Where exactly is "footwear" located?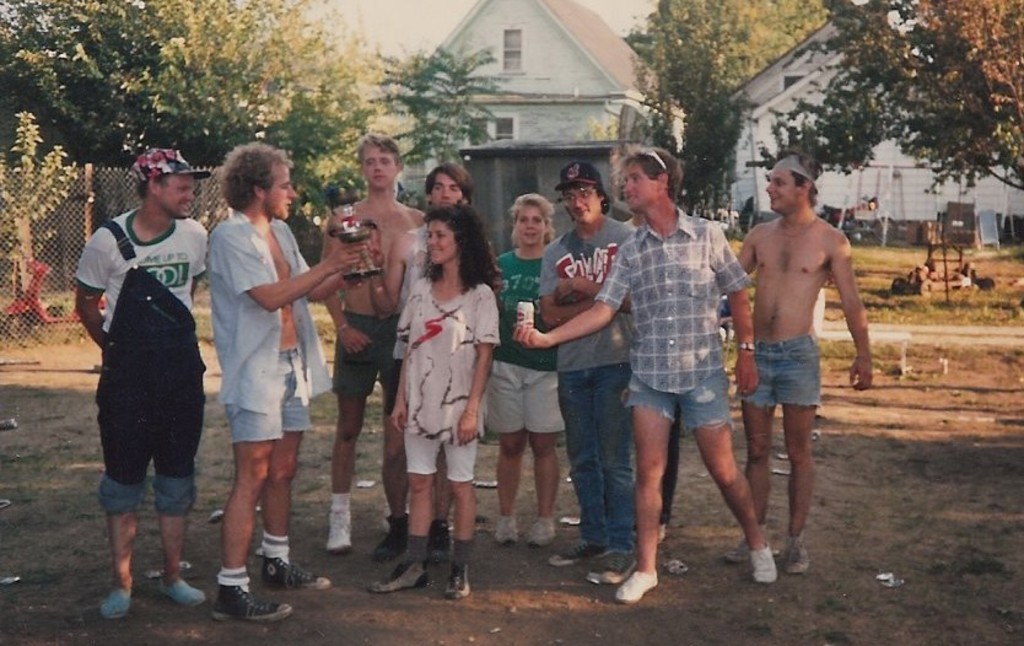
Its bounding box is BBox(785, 533, 805, 569).
